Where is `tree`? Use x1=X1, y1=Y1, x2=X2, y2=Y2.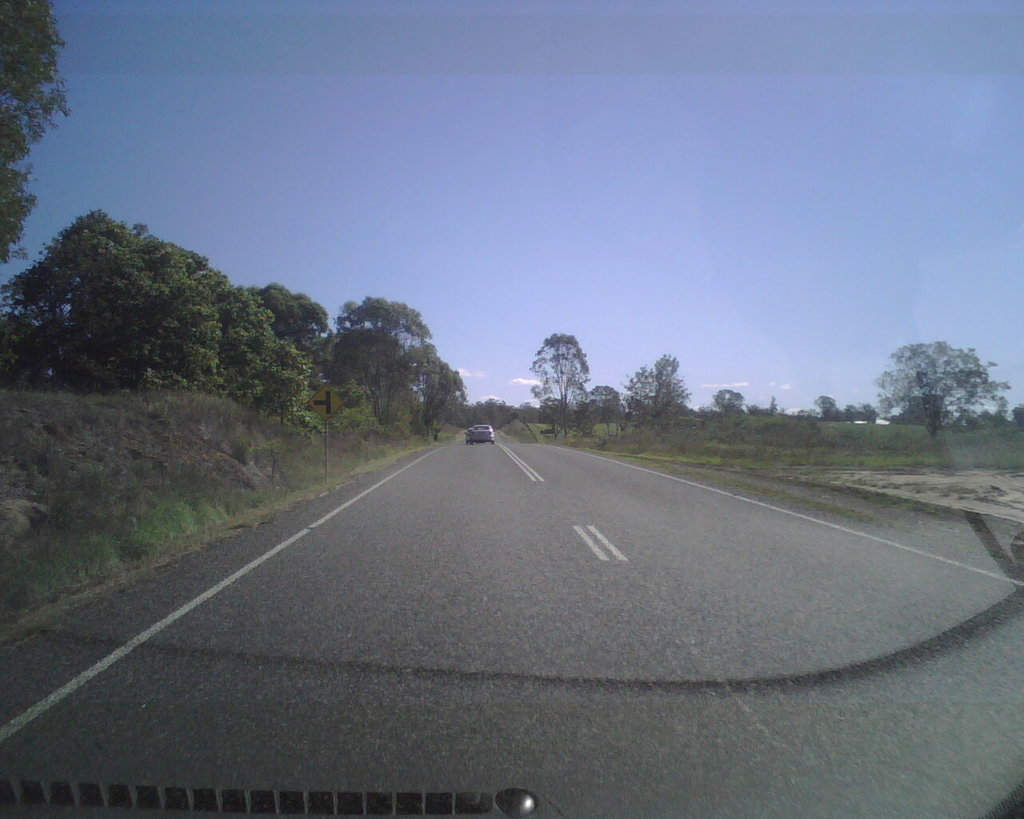
x1=0, y1=203, x2=246, y2=413.
